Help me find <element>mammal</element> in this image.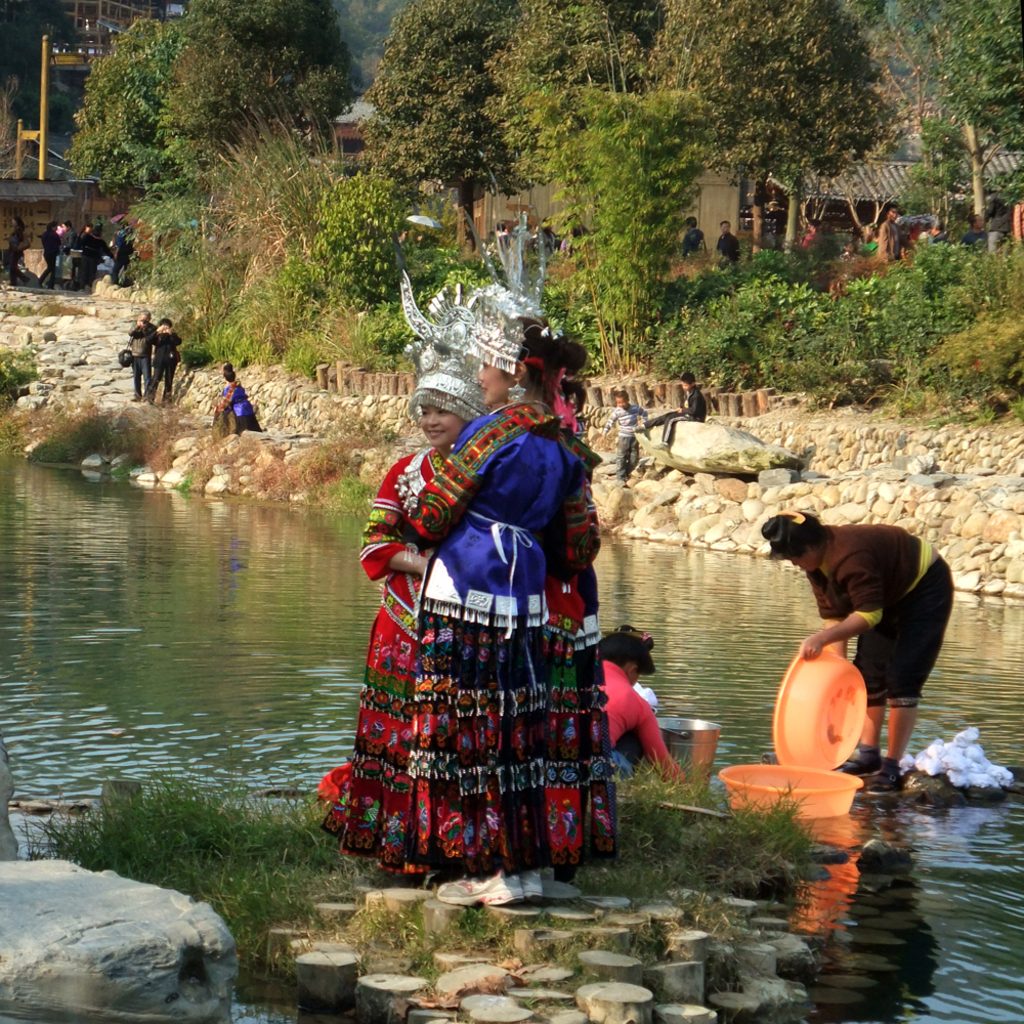
Found it: Rect(900, 219, 914, 260).
